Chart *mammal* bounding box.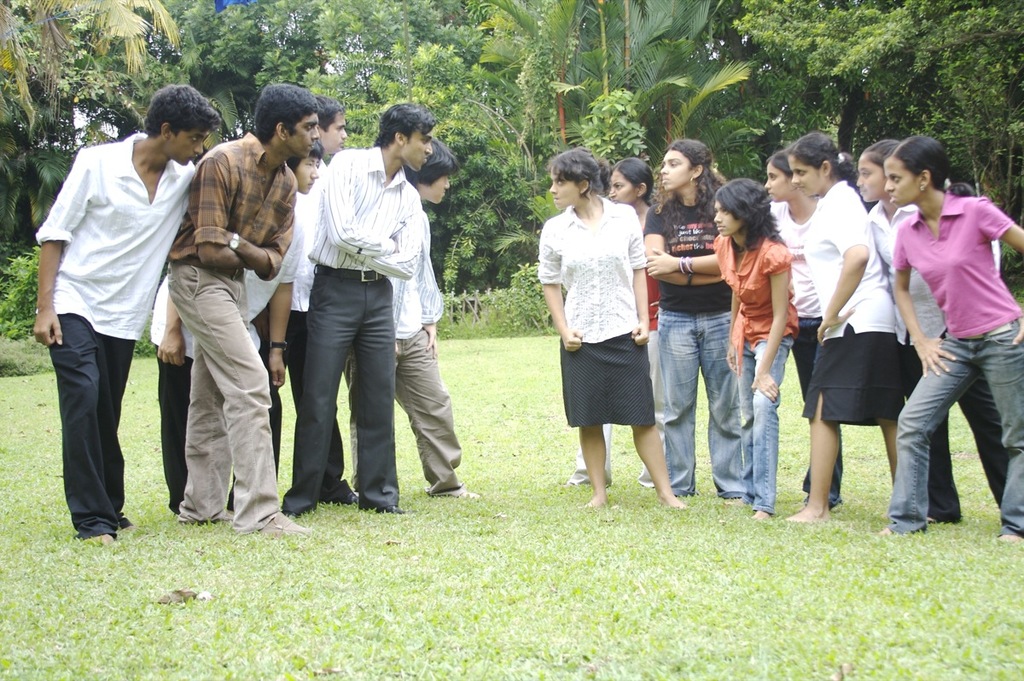
Charted: {"x1": 148, "y1": 143, "x2": 322, "y2": 509}.
